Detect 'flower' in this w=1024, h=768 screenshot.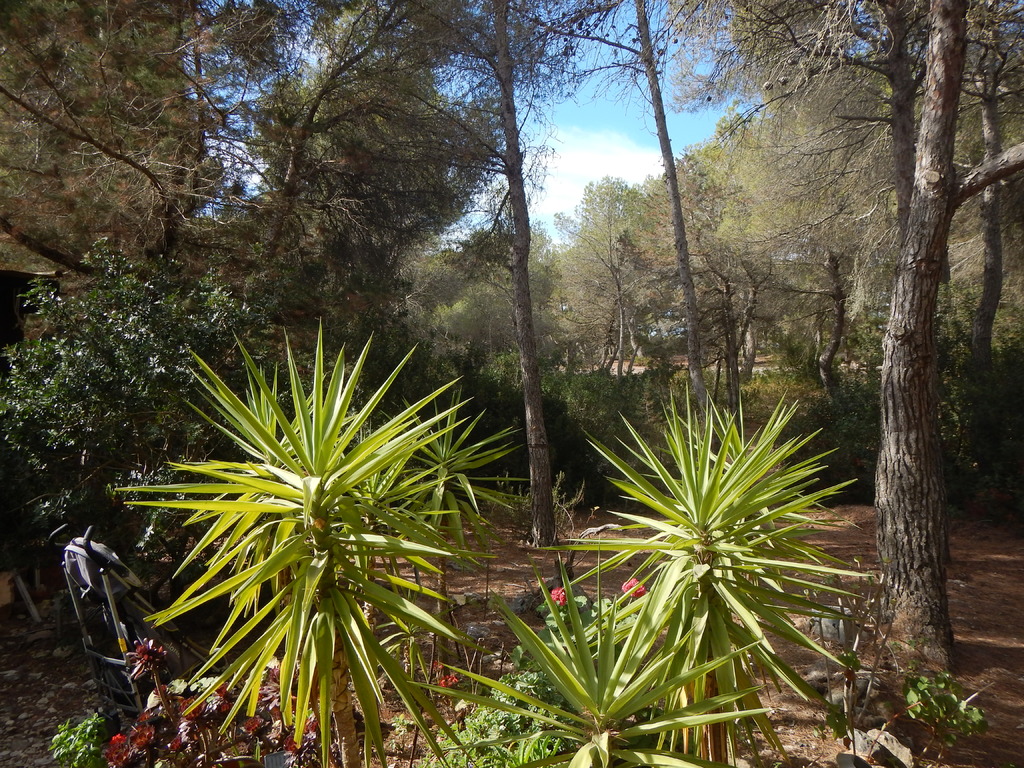
Detection: bbox=(620, 575, 647, 599).
